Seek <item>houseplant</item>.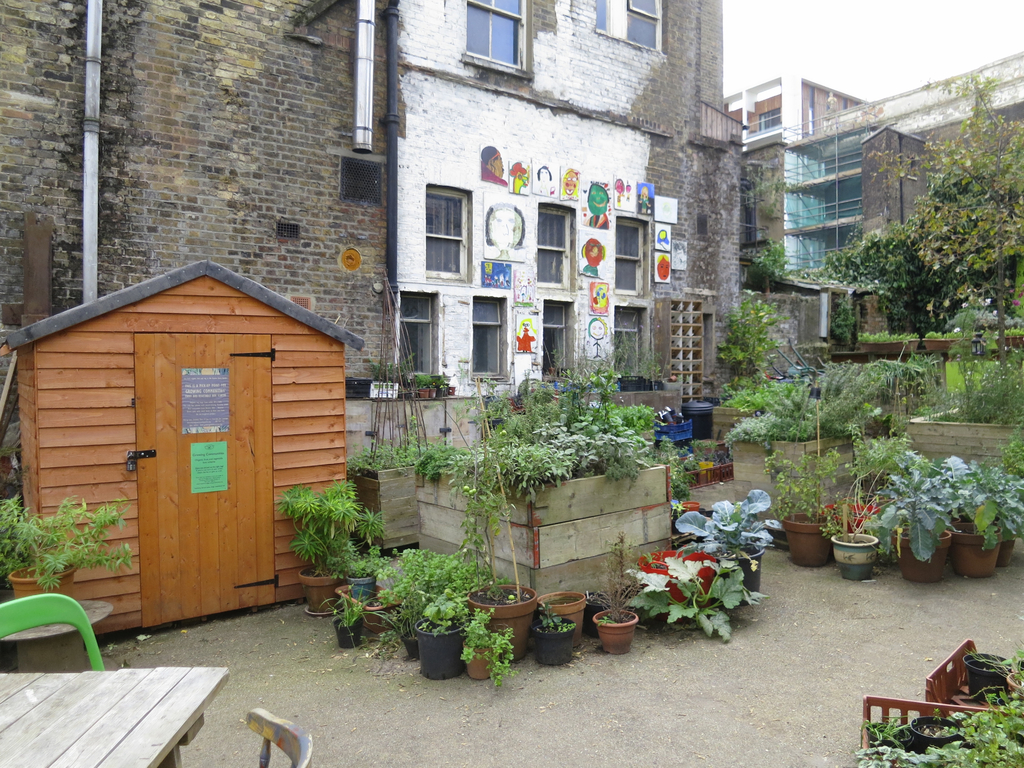
detection(334, 569, 403, 632).
